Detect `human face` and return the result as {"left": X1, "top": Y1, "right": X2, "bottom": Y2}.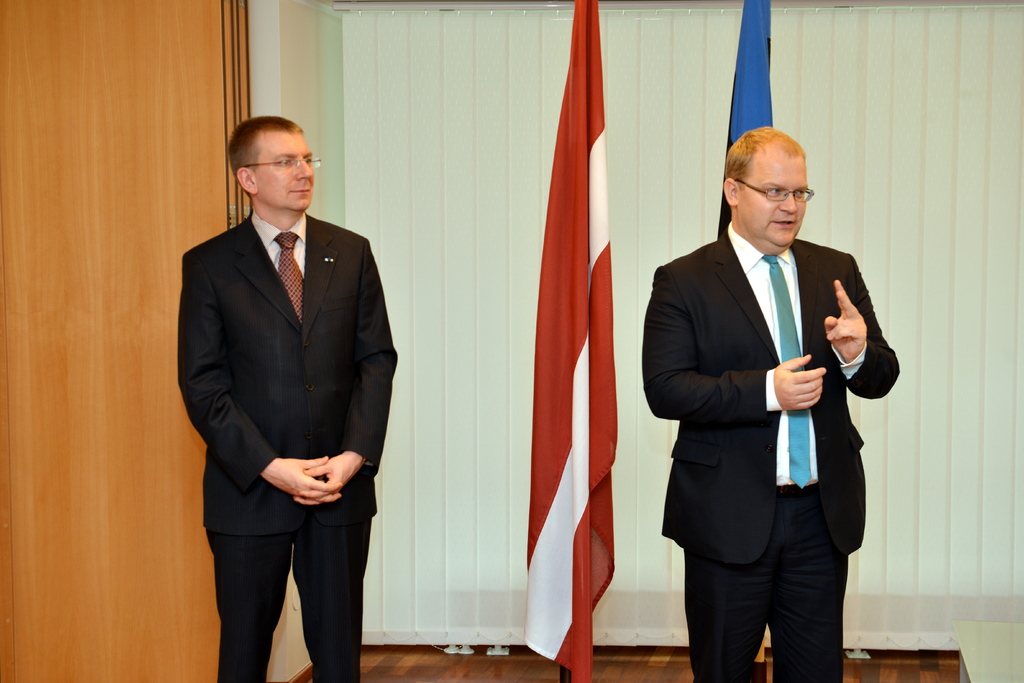
{"left": 253, "top": 128, "right": 314, "bottom": 211}.
